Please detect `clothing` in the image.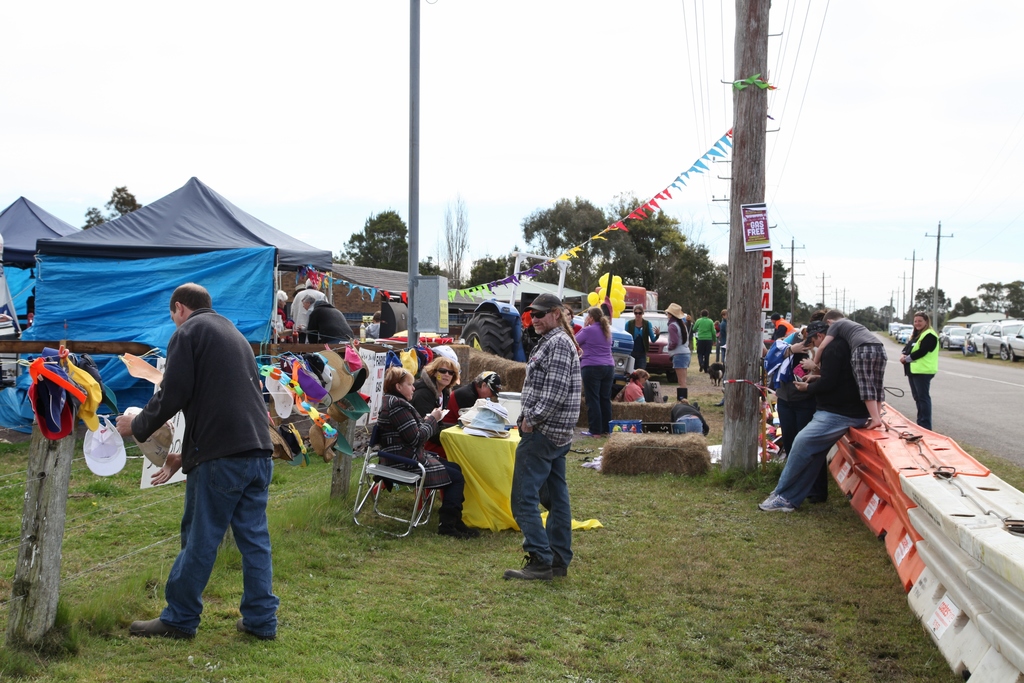
region(290, 283, 329, 340).
